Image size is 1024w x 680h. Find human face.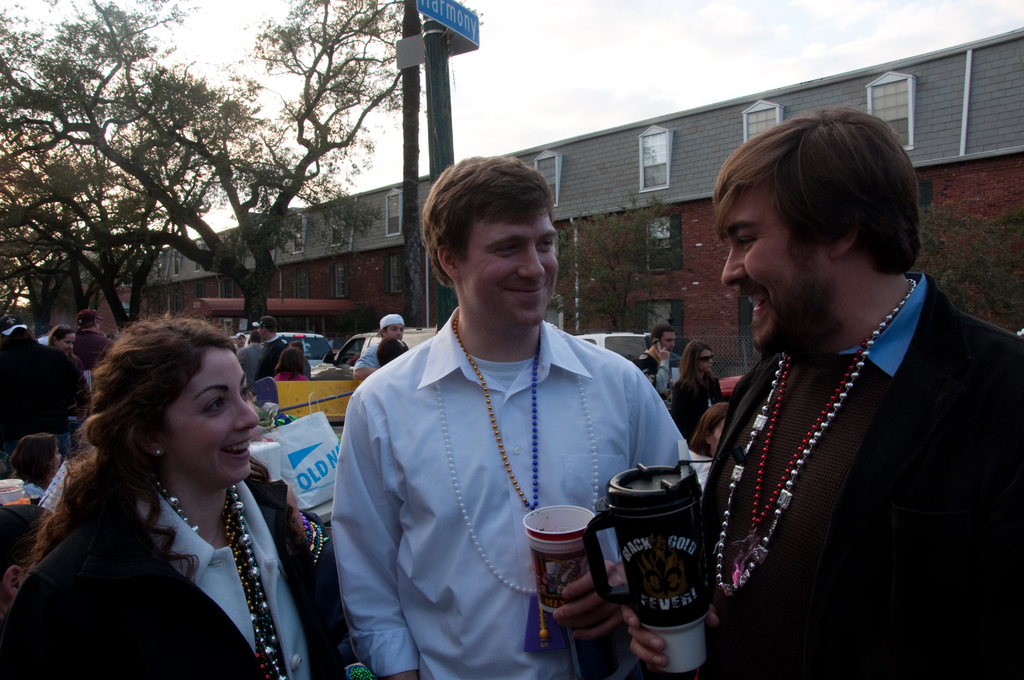
select_region(460, 204, 563, 328).
